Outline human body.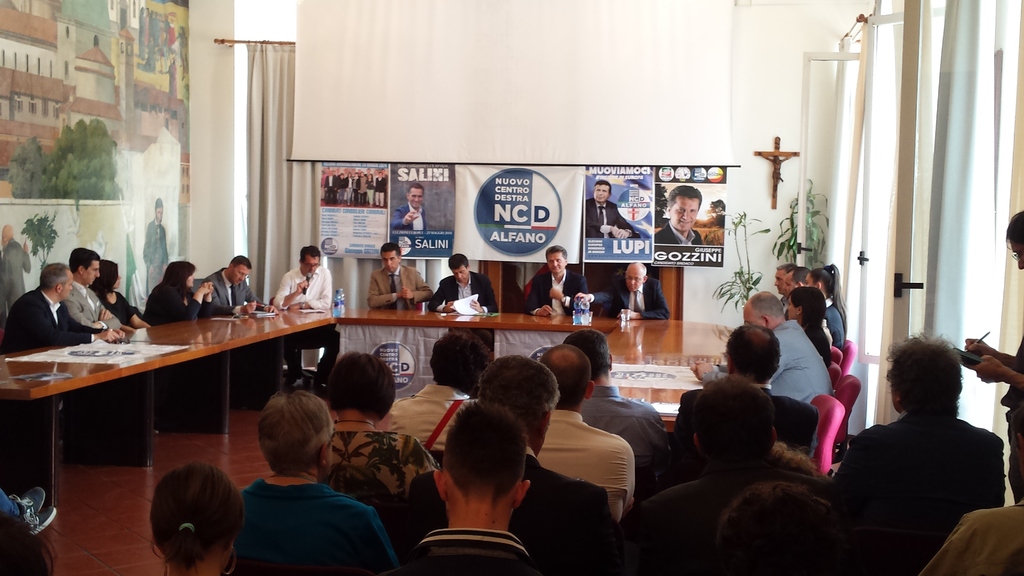
Outline: 579:387:669:463.
